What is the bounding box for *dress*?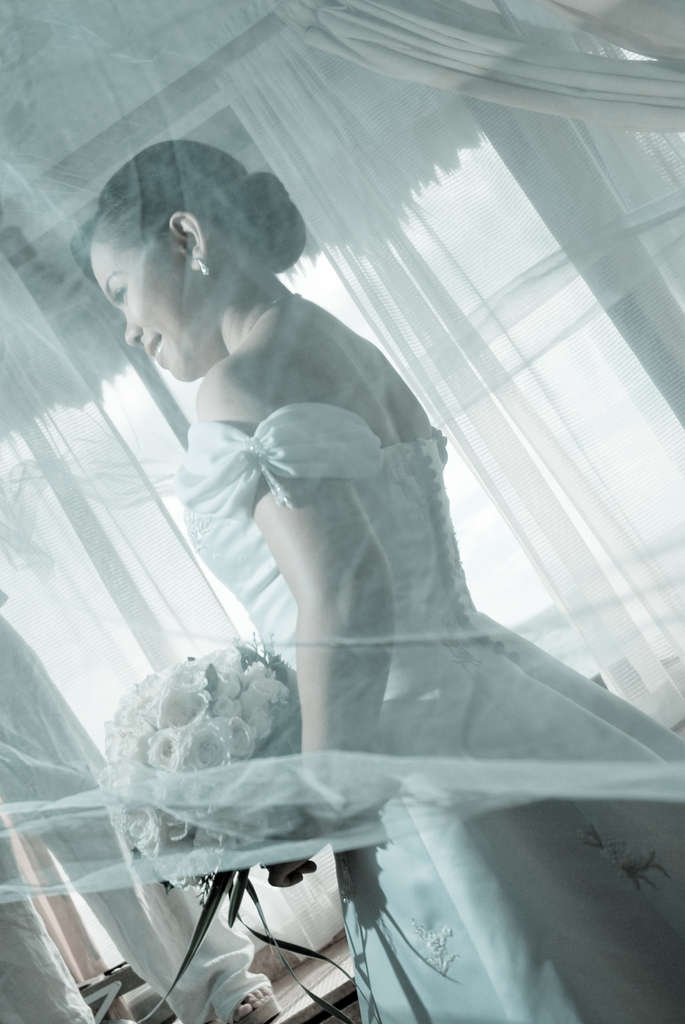
box(198, 403, 684, 1023).
